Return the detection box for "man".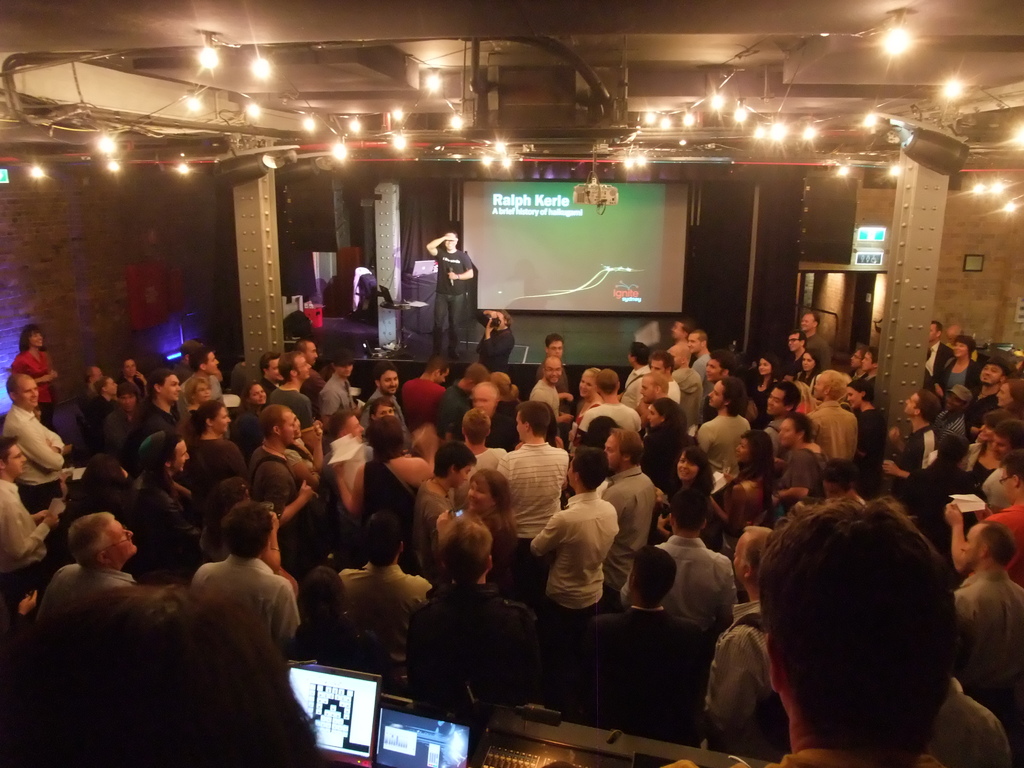
BBox(140, 368, 182, 440).
